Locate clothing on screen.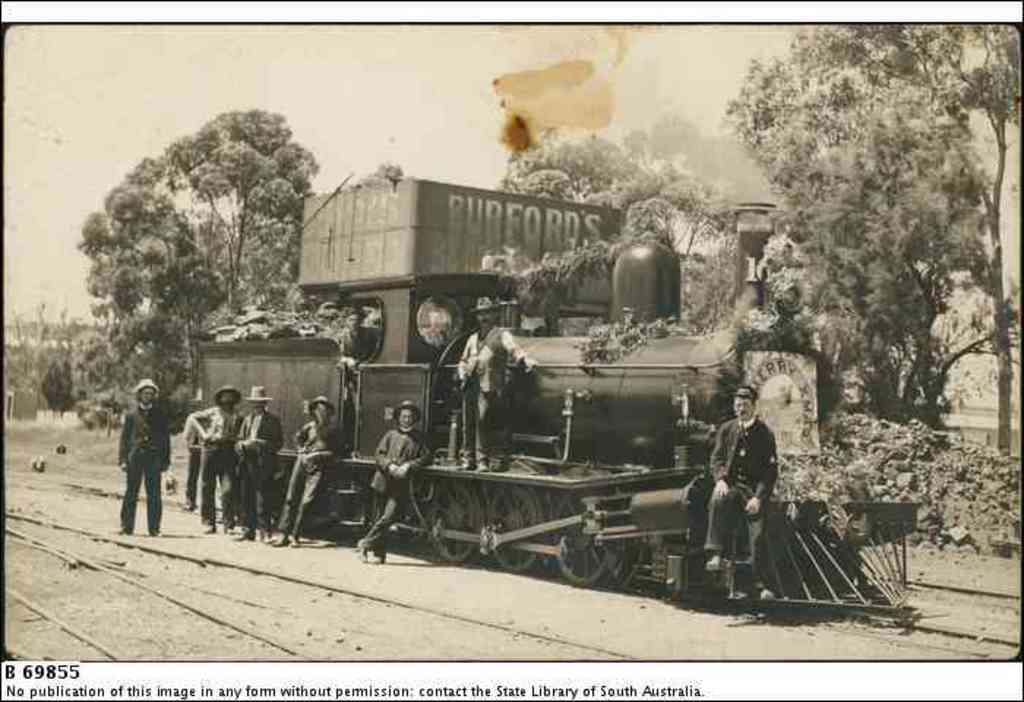
On screen at [x1=354, y1=433, x2=436, y2=563].
